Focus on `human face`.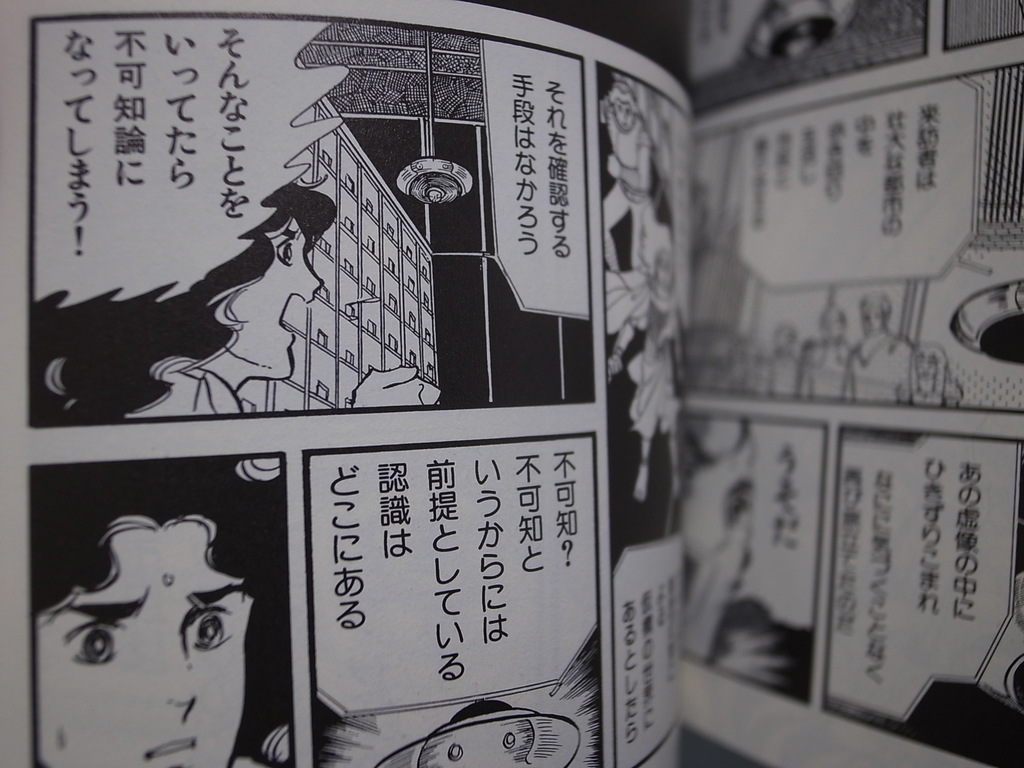
Focused at [left=228, top=216, right=323, bottom=381].
